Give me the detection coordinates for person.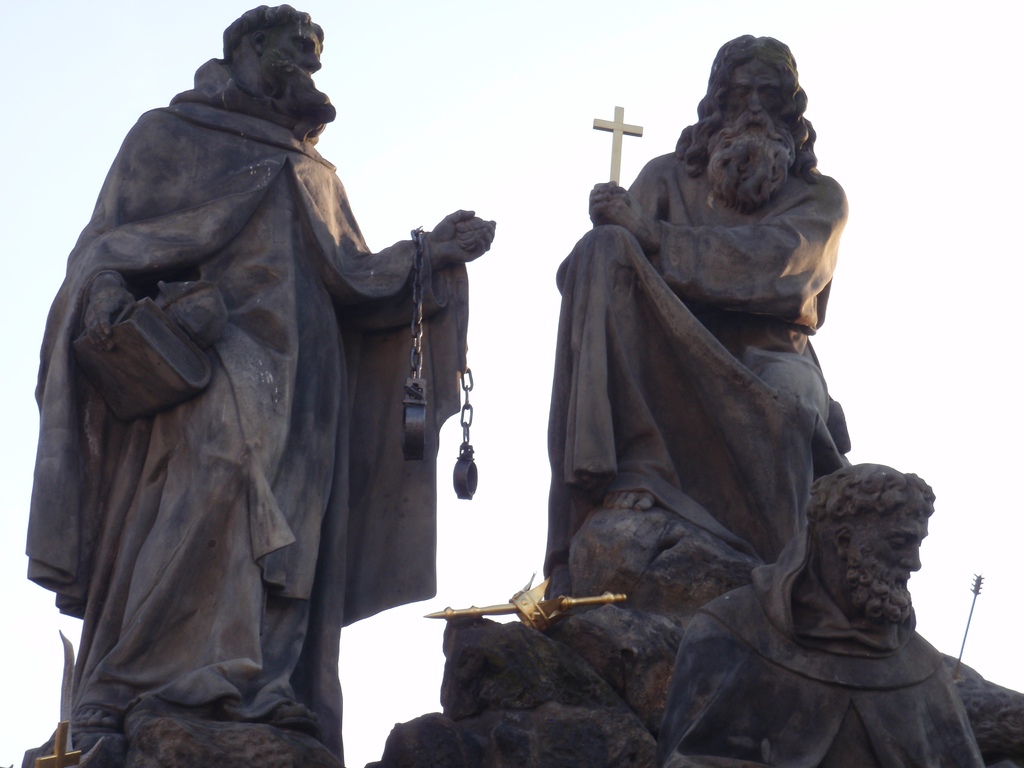
[left=542, top=31, right=851, bottom=596].
